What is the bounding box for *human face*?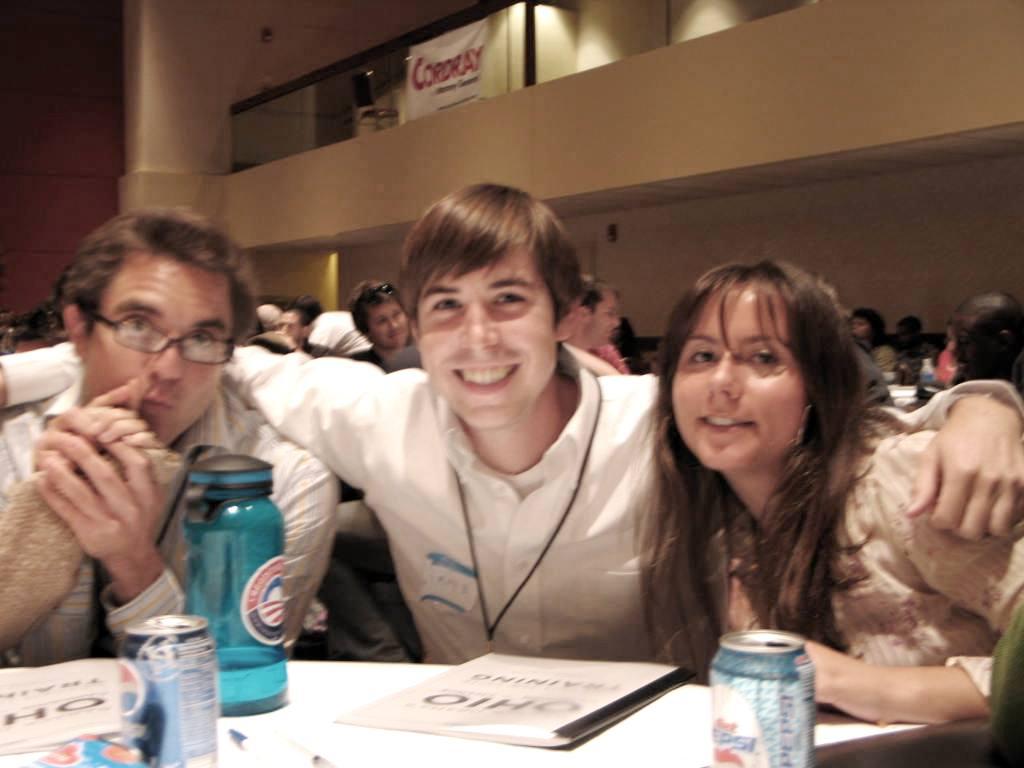
l=84, t=261, r=230, b=443.
